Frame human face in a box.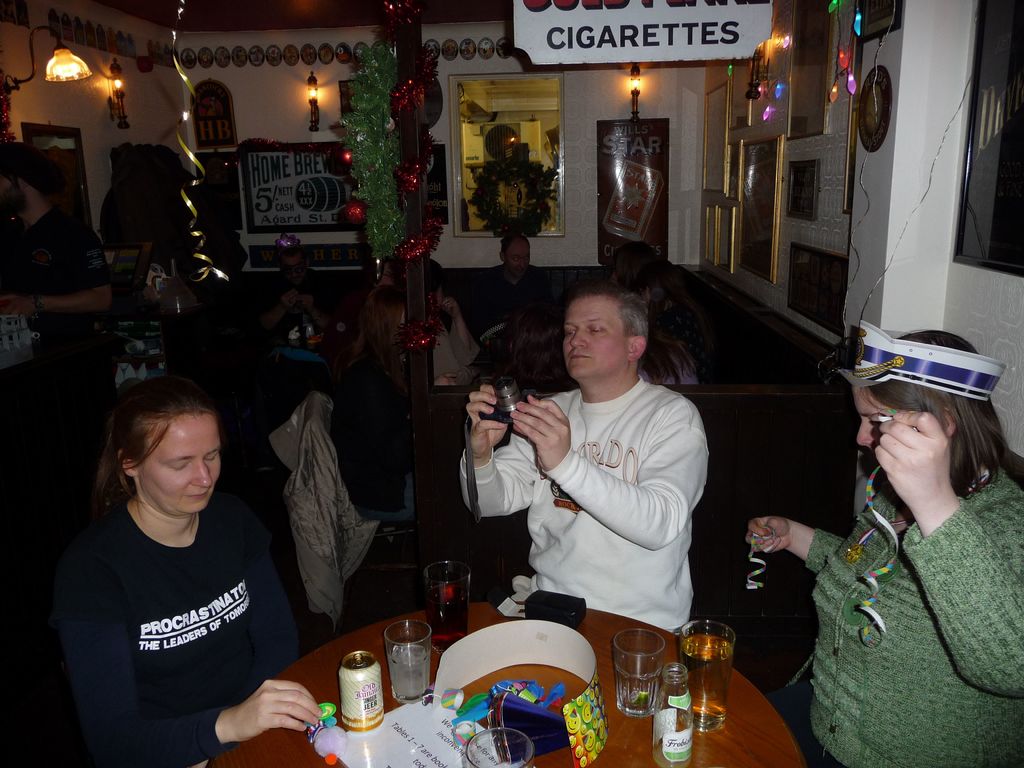
283,260,308,285.
